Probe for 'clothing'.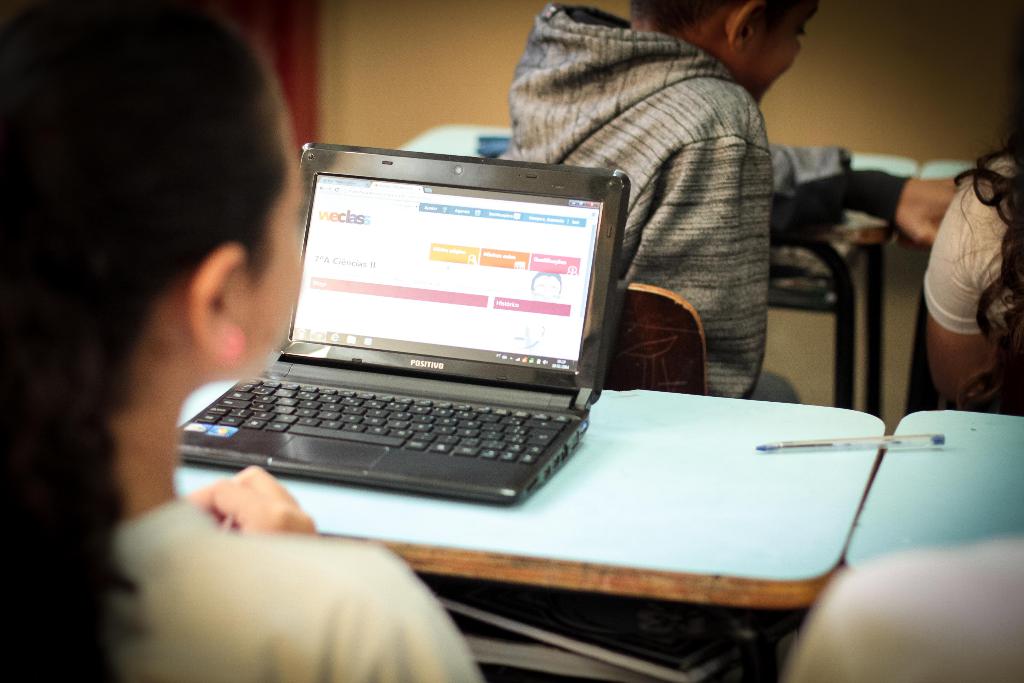
Probe result: 113,506,478,682.
